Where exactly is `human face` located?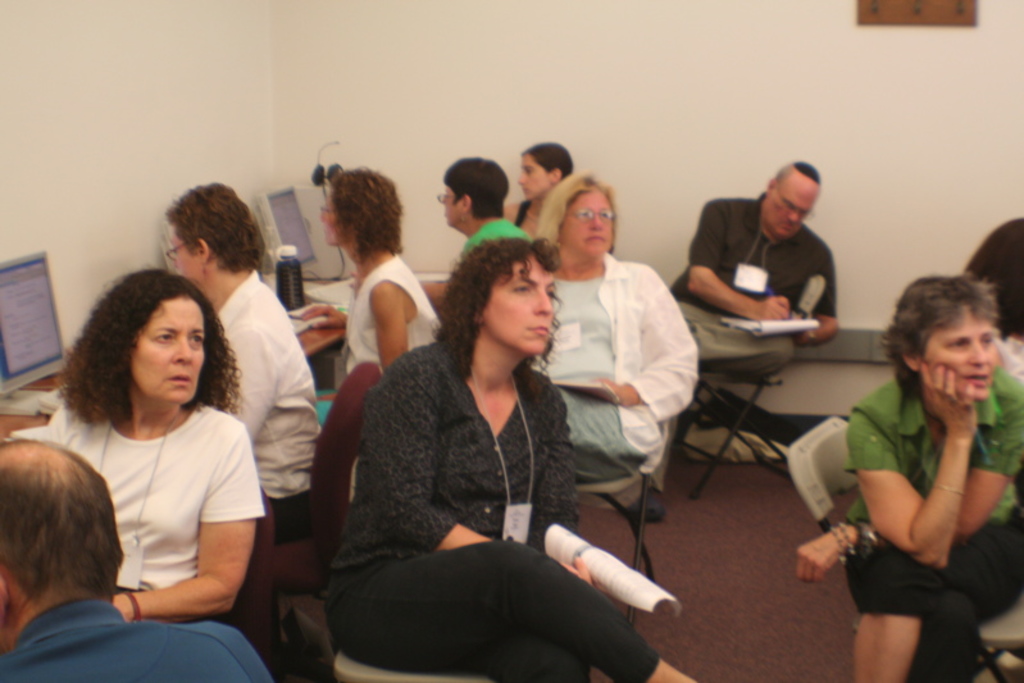
Its bounding box is 516 156 546 199.
